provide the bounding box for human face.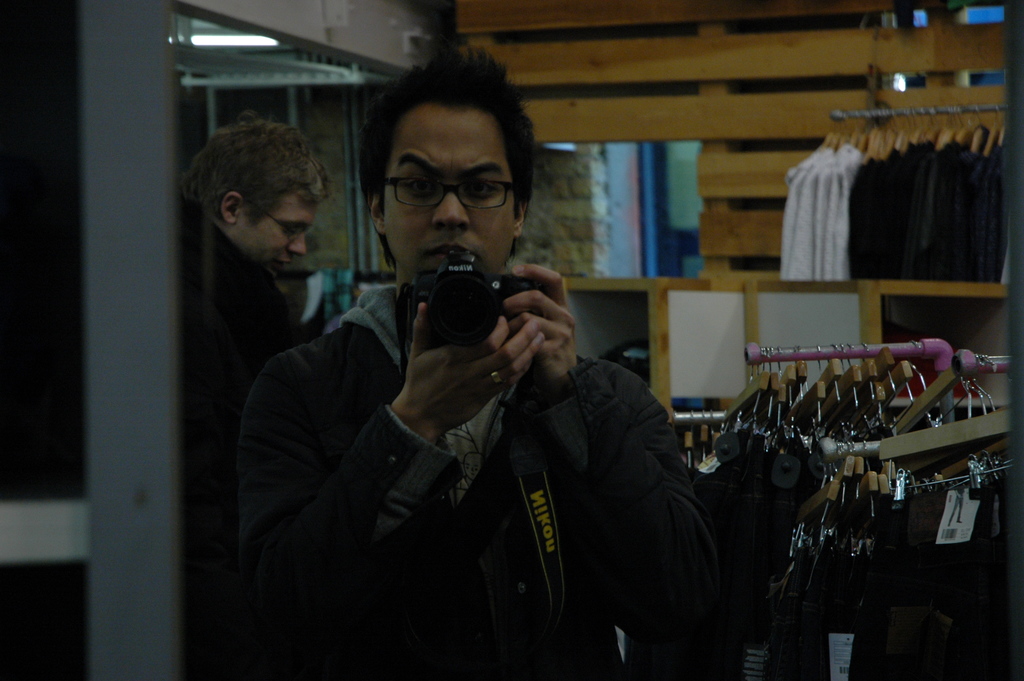
232:190:316:282.
